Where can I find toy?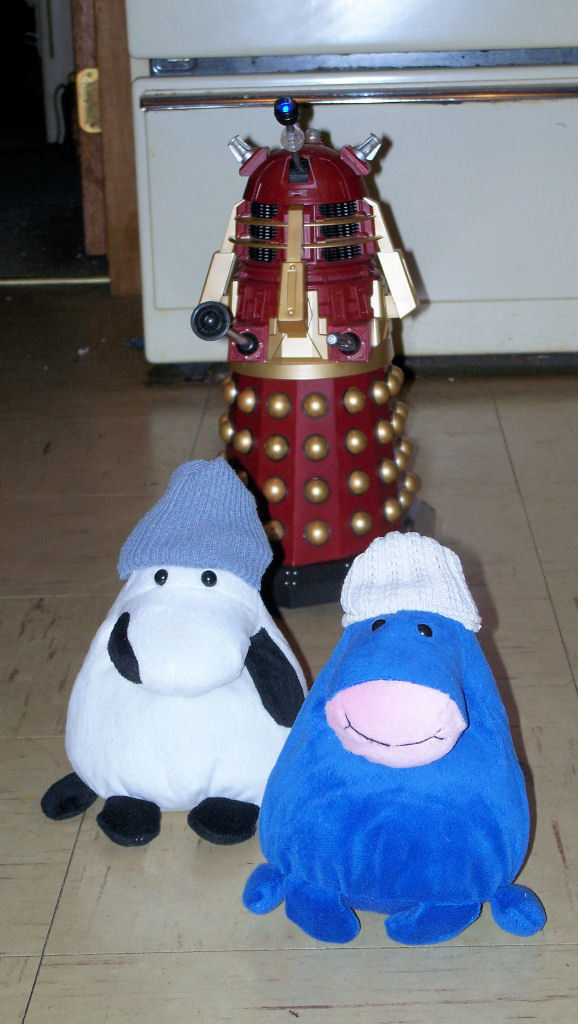
You can find it at (x1=172, y1=91, x2=432, y2=577).
